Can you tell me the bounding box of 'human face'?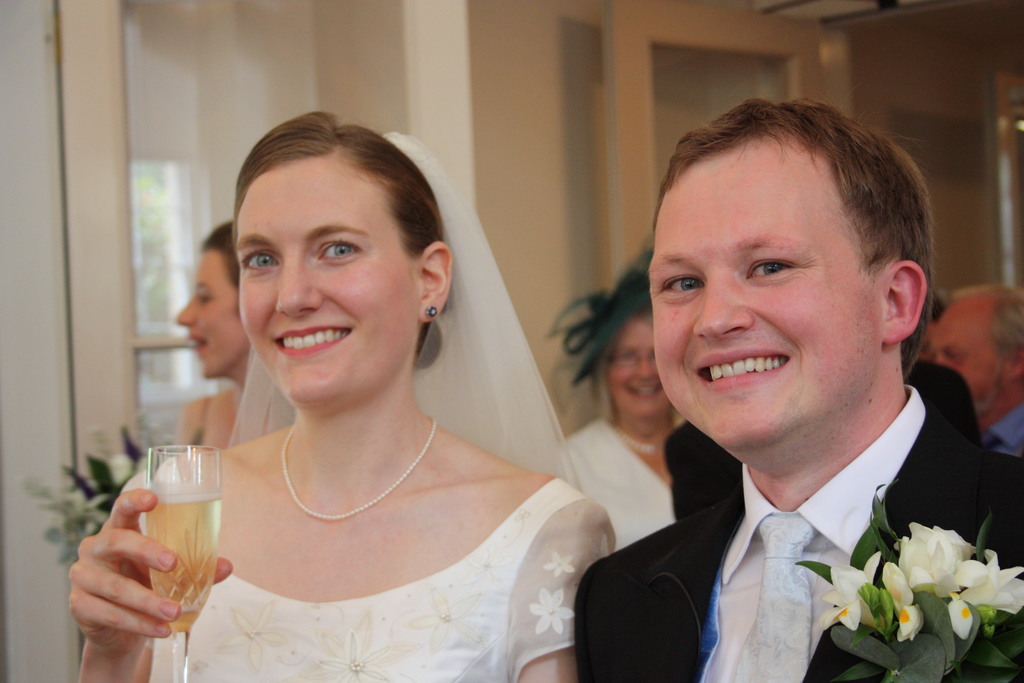
box(171, 251, 244, 387).
